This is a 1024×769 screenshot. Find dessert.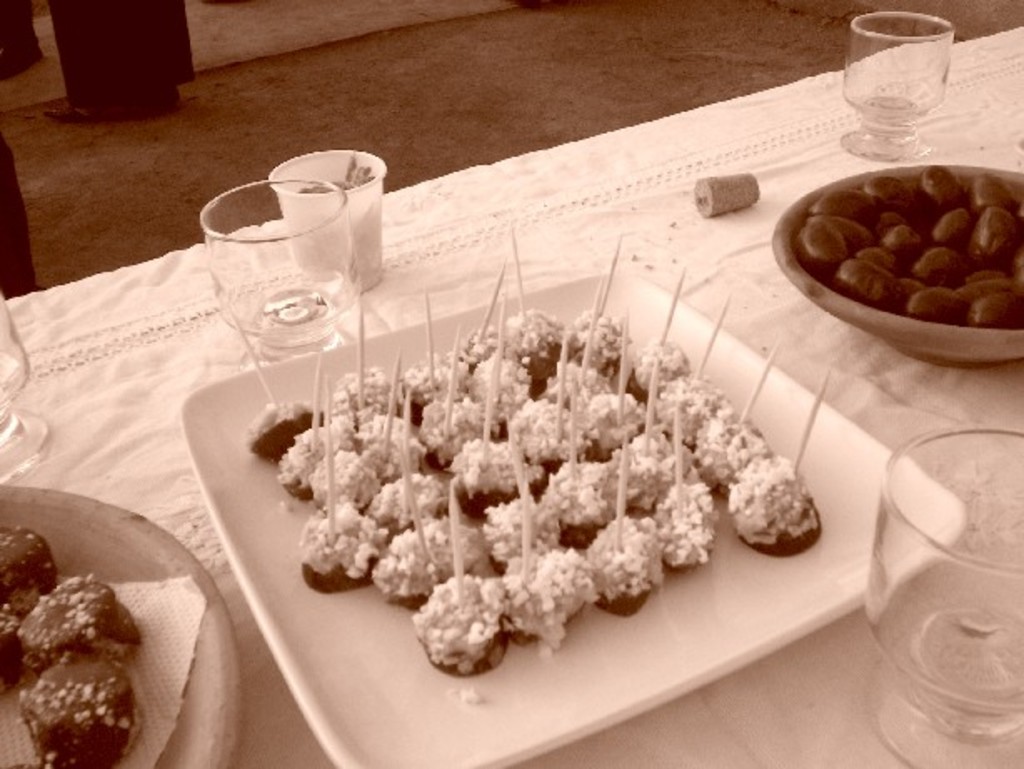
Bounding box: region(17, 570, 132, 646).
